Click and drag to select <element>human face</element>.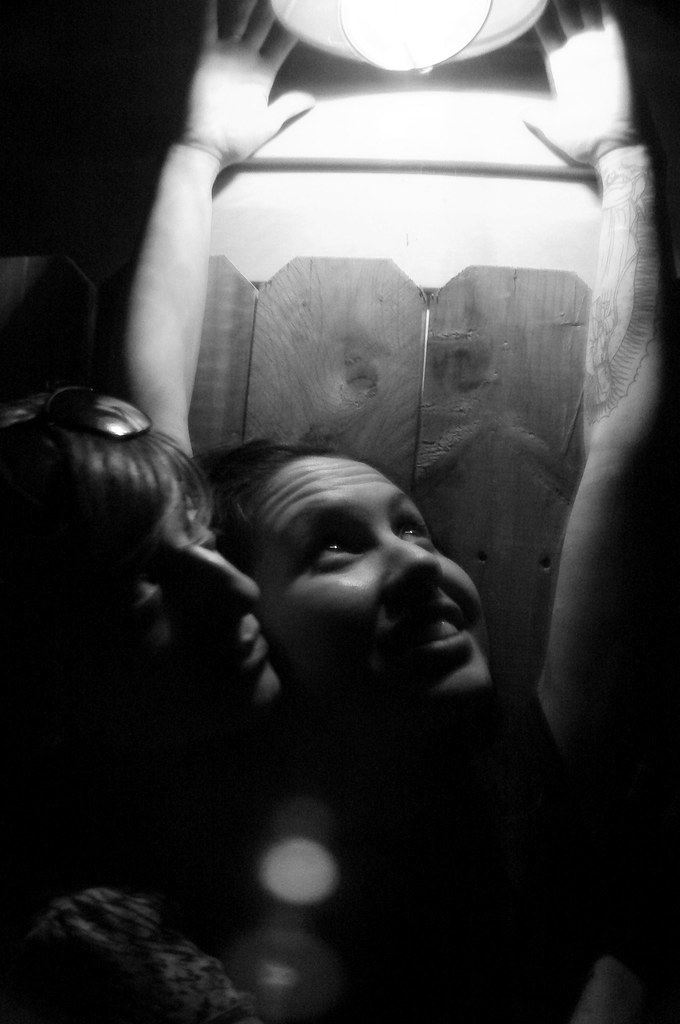
Selection: bbox=(227, 461, 503, 733).
